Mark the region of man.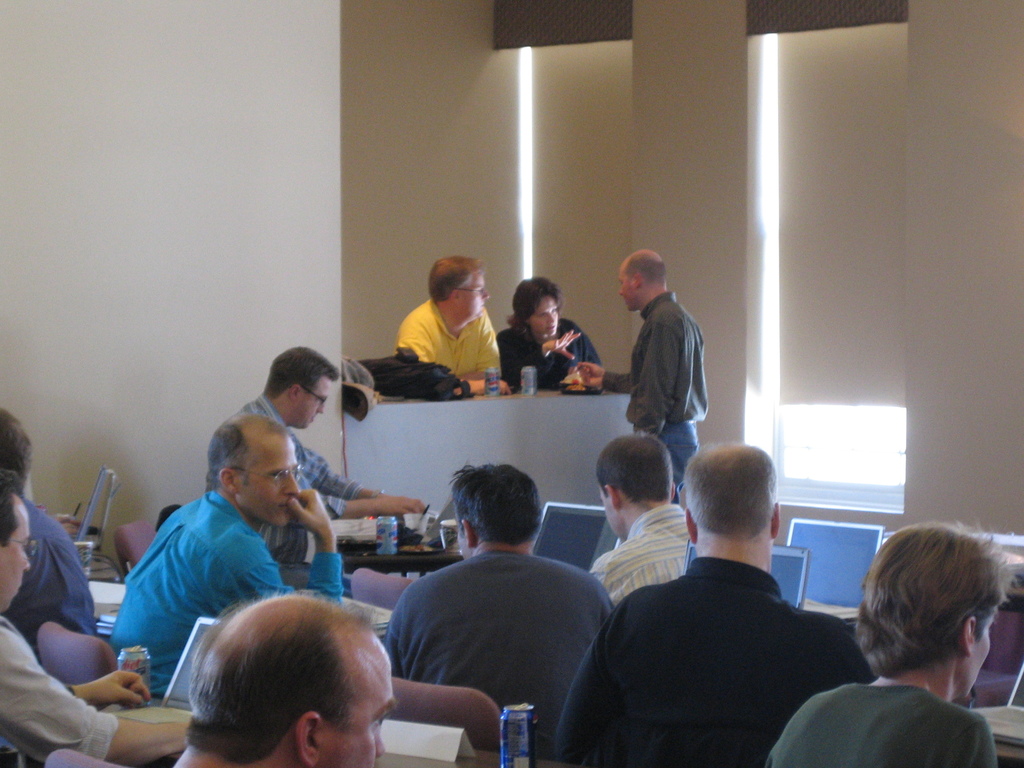
Region: crop(588, 431, 689, 601).
